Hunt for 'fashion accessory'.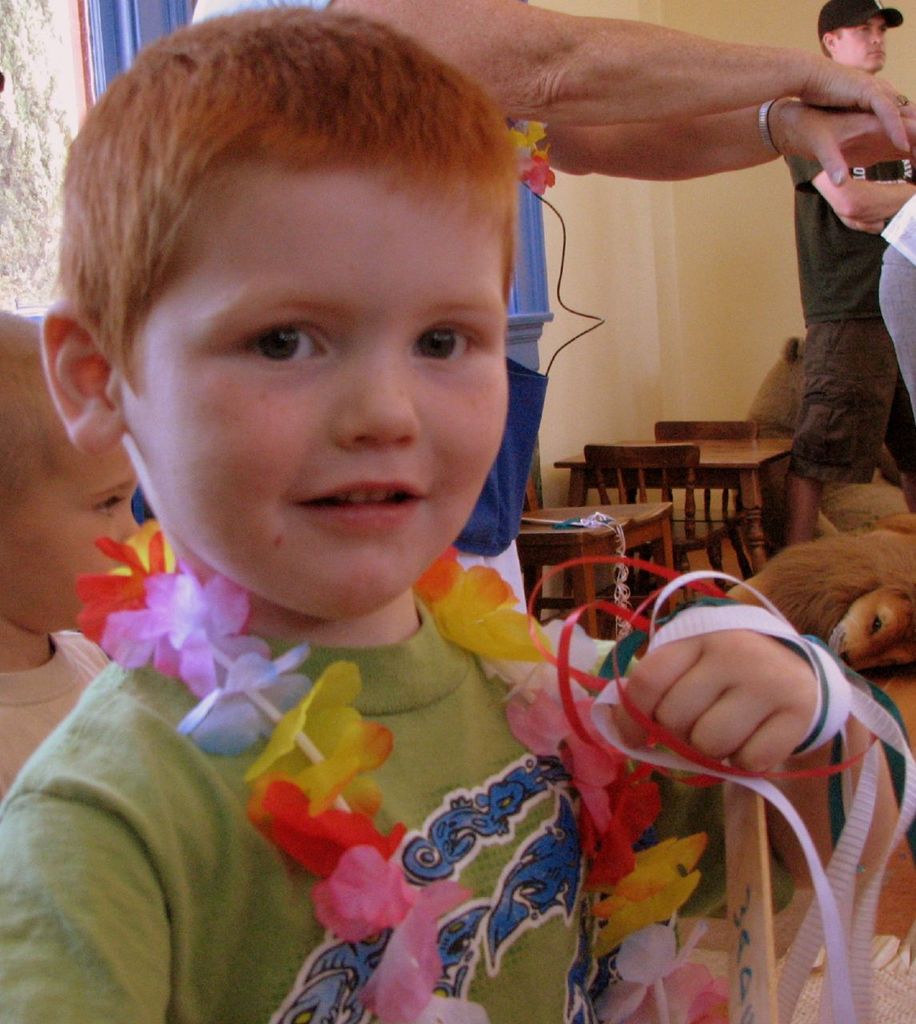
Hunted down at <bbox>501, 116, 557, 197</bbox>.
